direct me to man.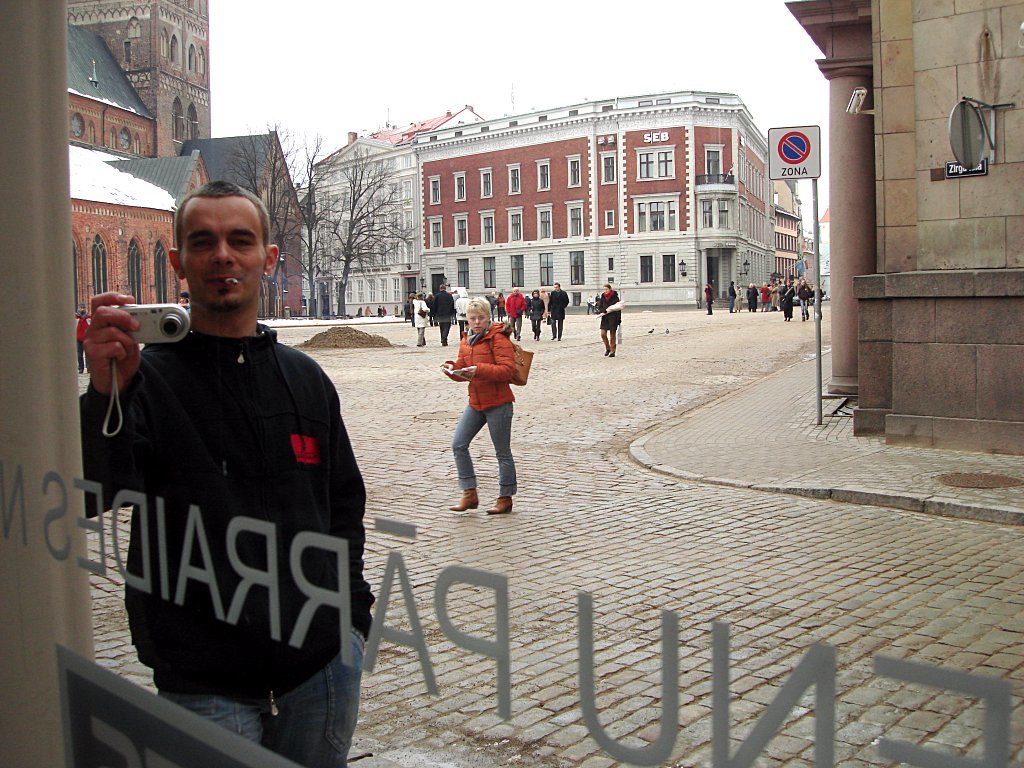
Direction: x1=80, y1=167, x2=366, y2=747.
